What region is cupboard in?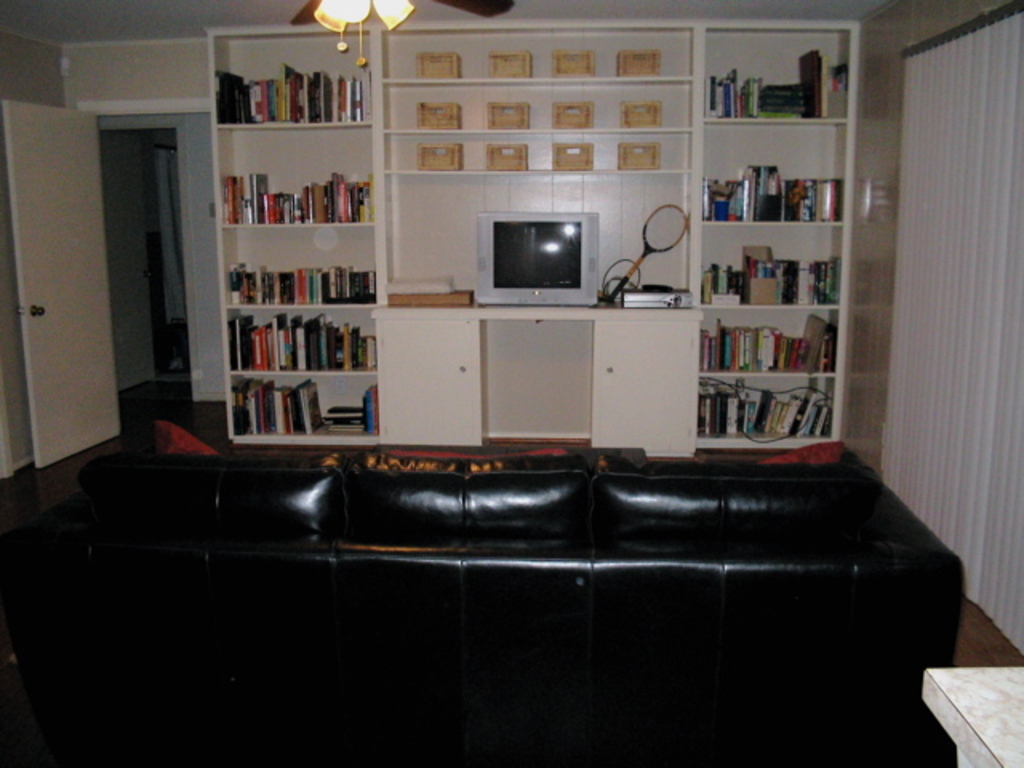
box(213, 21, 866, 456).
